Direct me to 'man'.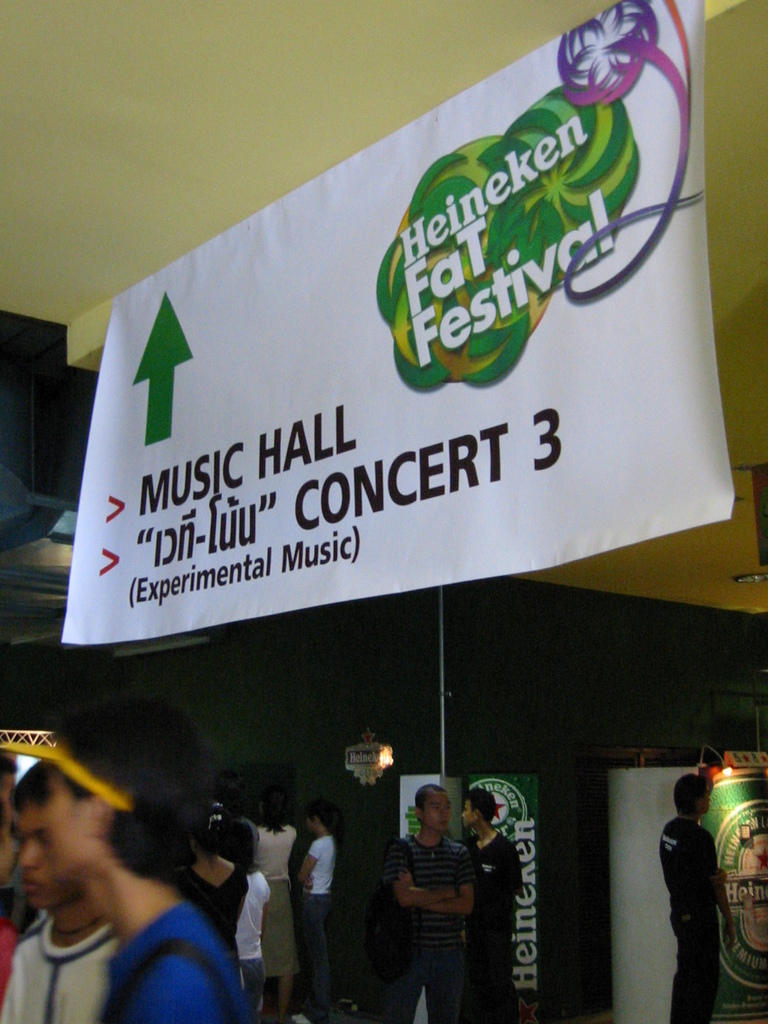
Direction: <region>655, 770, 739, 1023</region>.
